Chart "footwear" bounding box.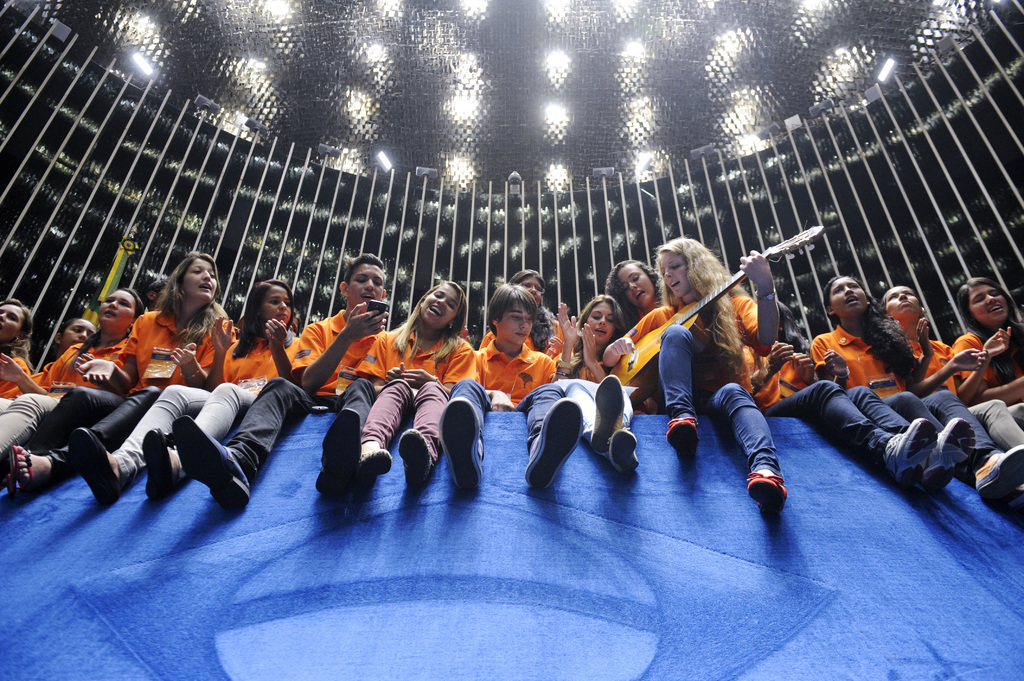
Charted: (left=589, top=372, right=624, bottom=453).
